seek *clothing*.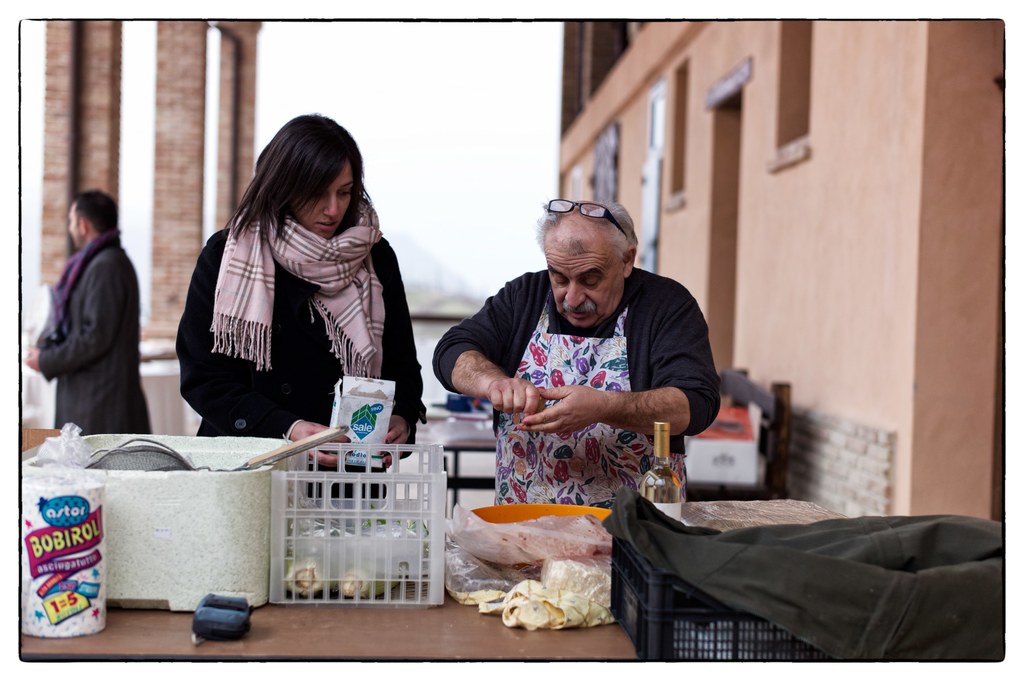
[x1=429, y1=230, x2=720, y2=517].
